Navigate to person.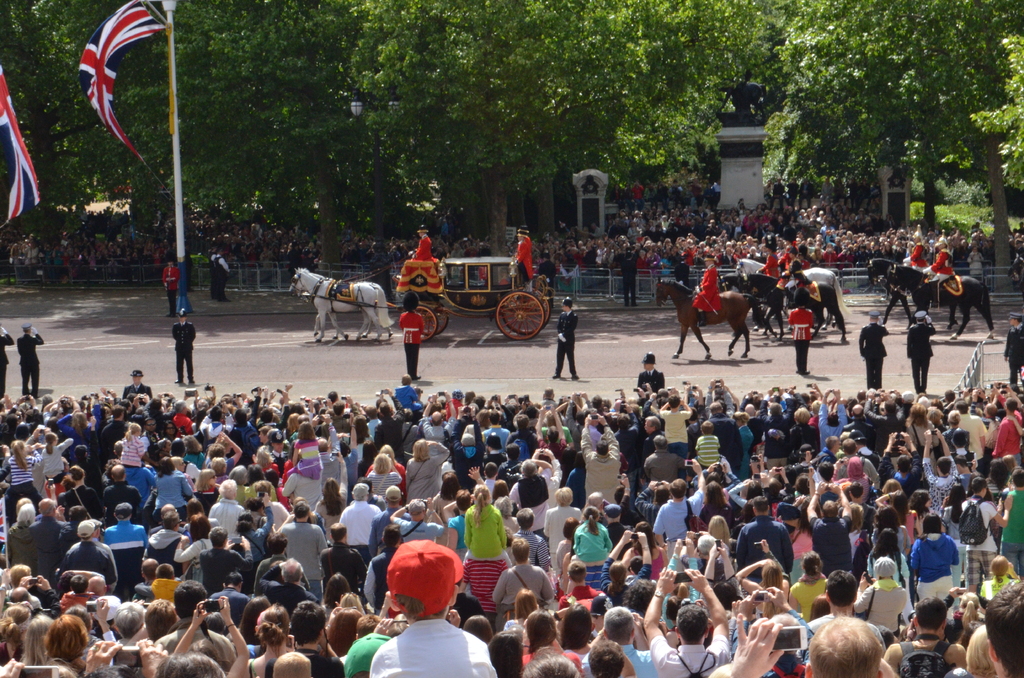
Navigation target: (1000, 313, 1023, 382).
